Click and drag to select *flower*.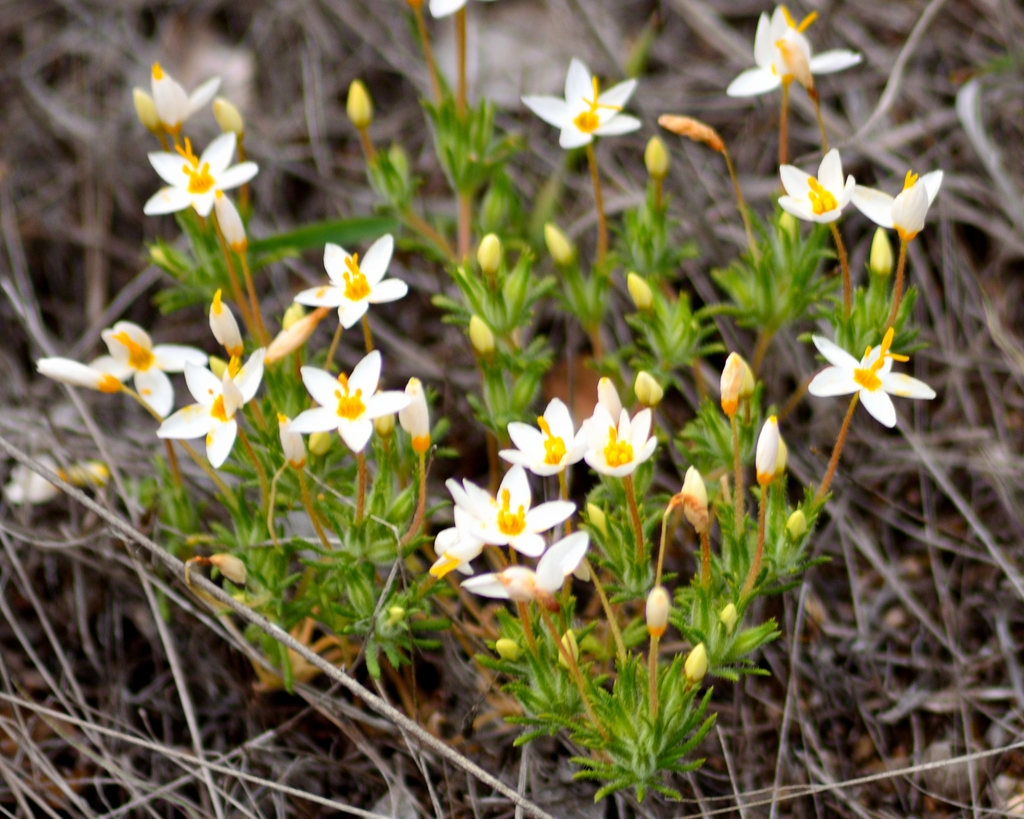
Selection: bbox=(842, 167, 948, 240).
